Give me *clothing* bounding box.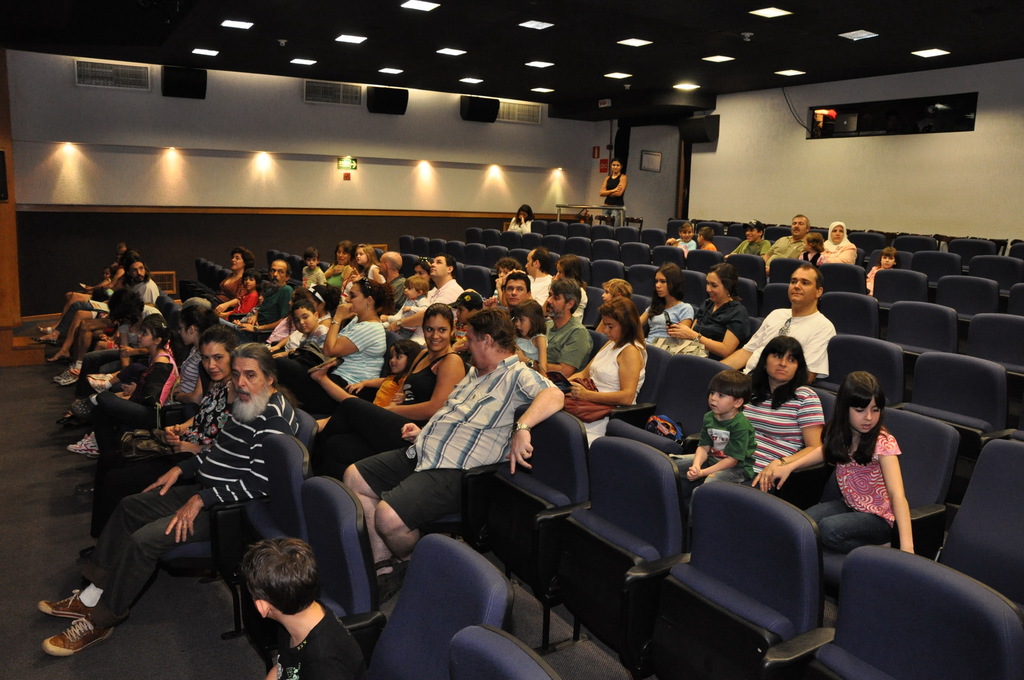
<bbox>803, 420, 910, 551</bbox>.
